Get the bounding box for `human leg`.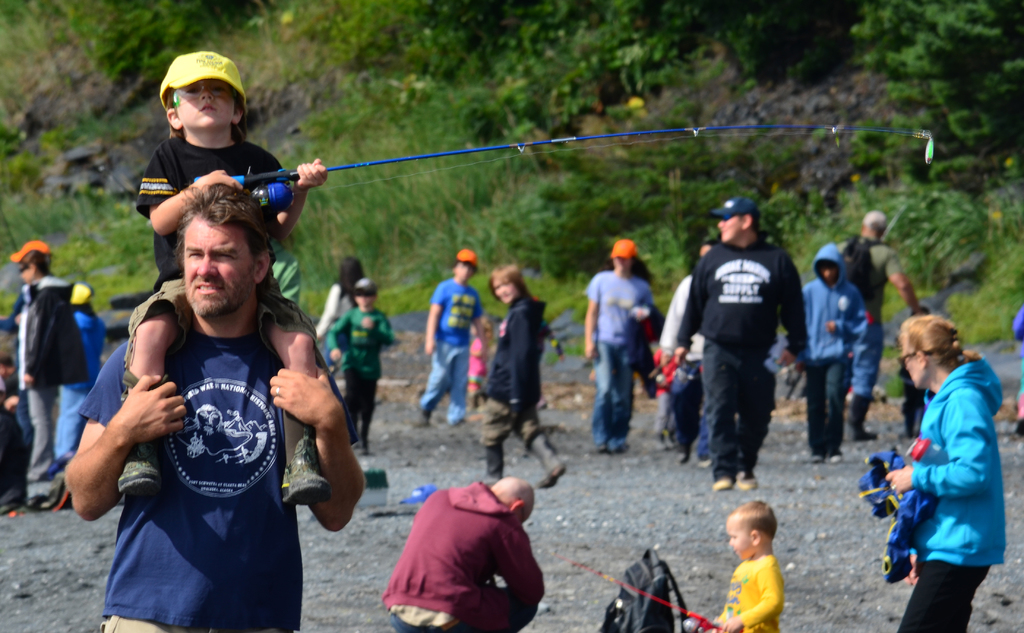
pyautogui.locateOnScreen(115, 272, 189, 500).
